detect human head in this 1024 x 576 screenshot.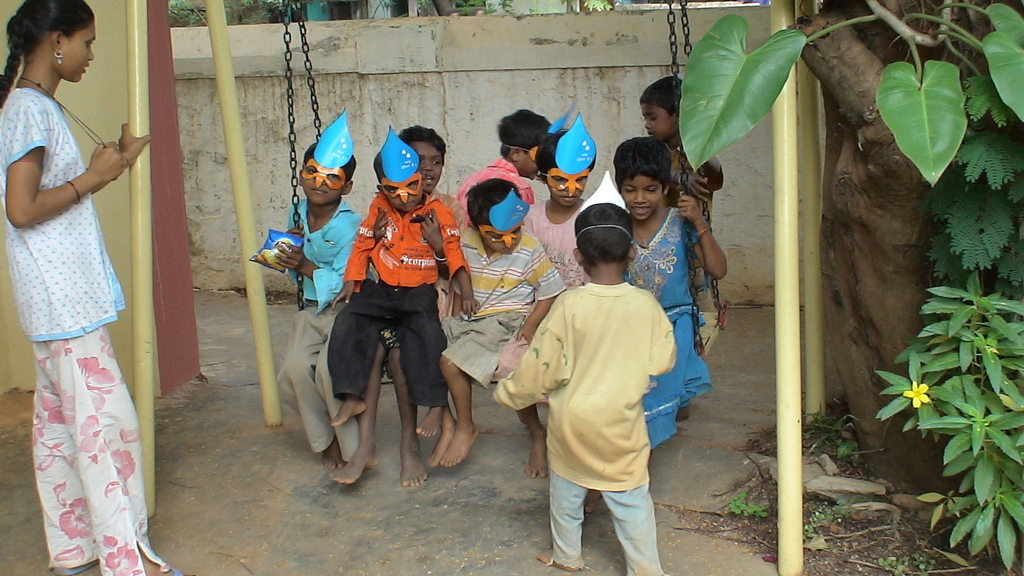
Detection: select_region(501, 110, 552, 180).
